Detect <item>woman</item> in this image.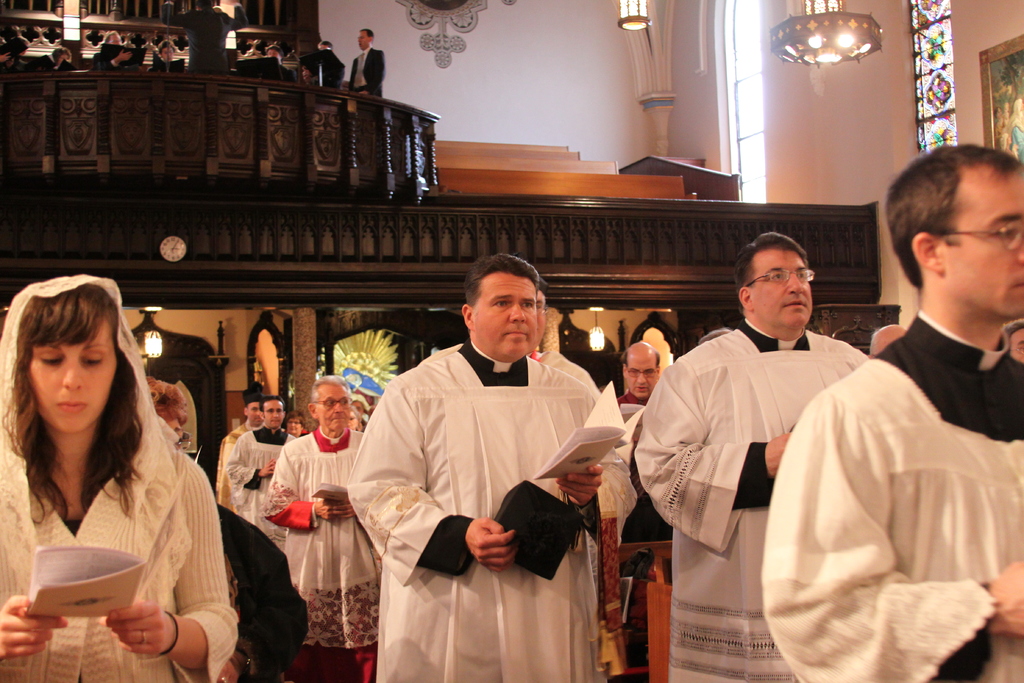
Detection: left=0, top=268, right=243, bottom=682.
